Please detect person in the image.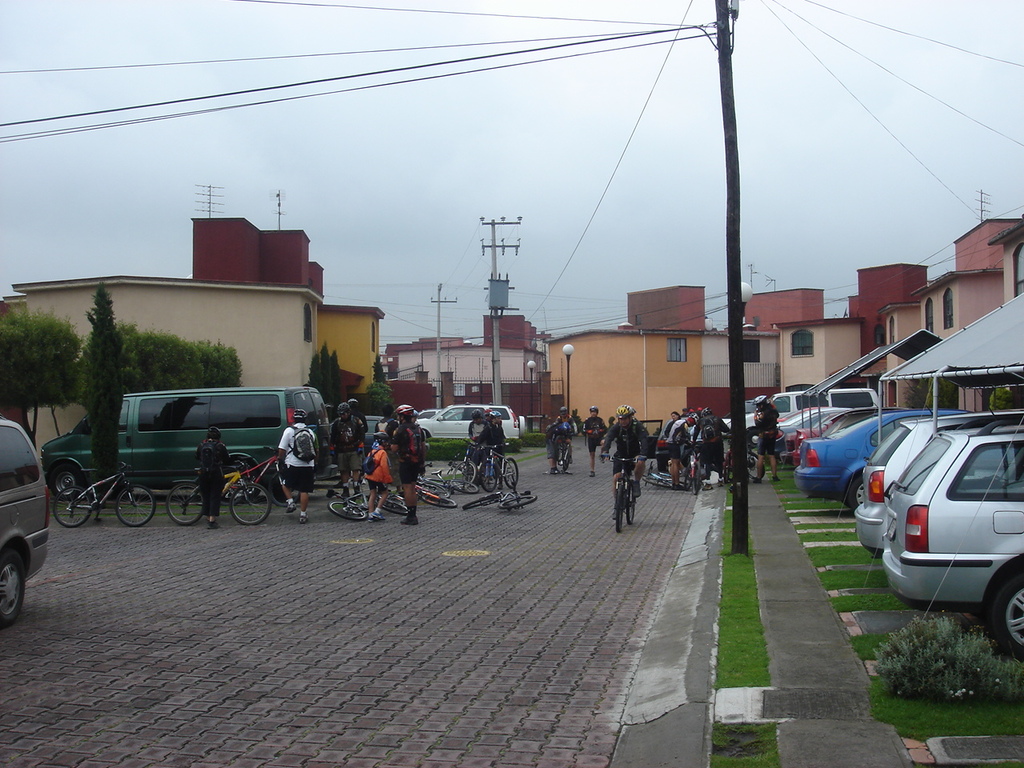
281:406:319:516.
